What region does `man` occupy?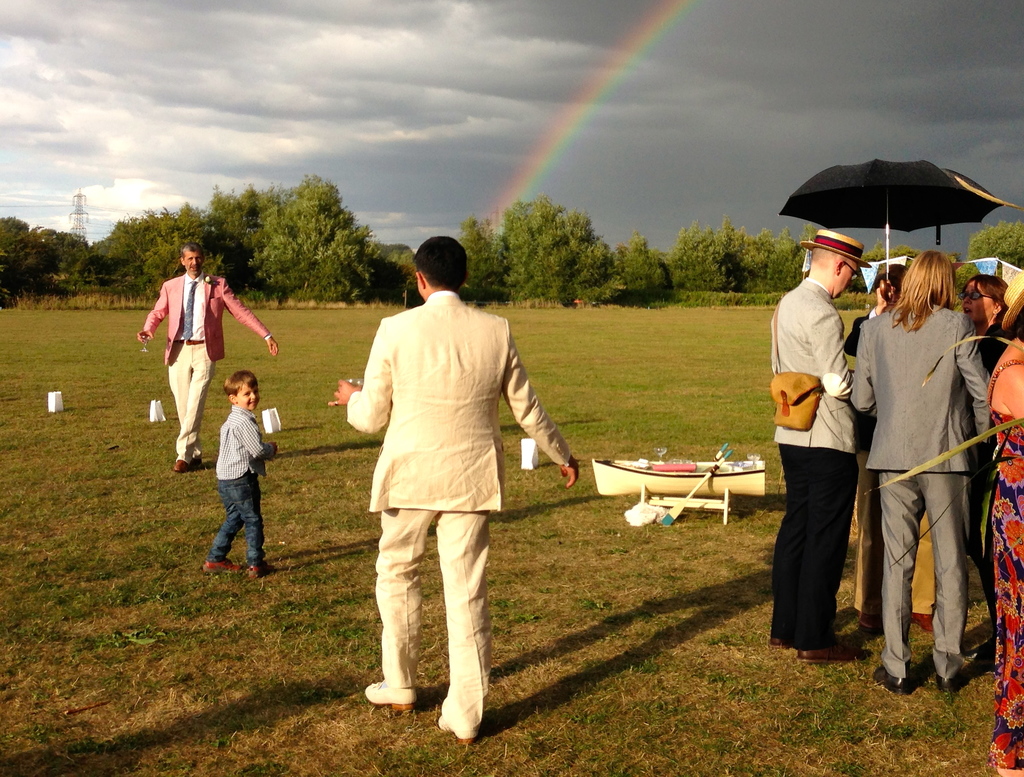
[768,227,872,666].
